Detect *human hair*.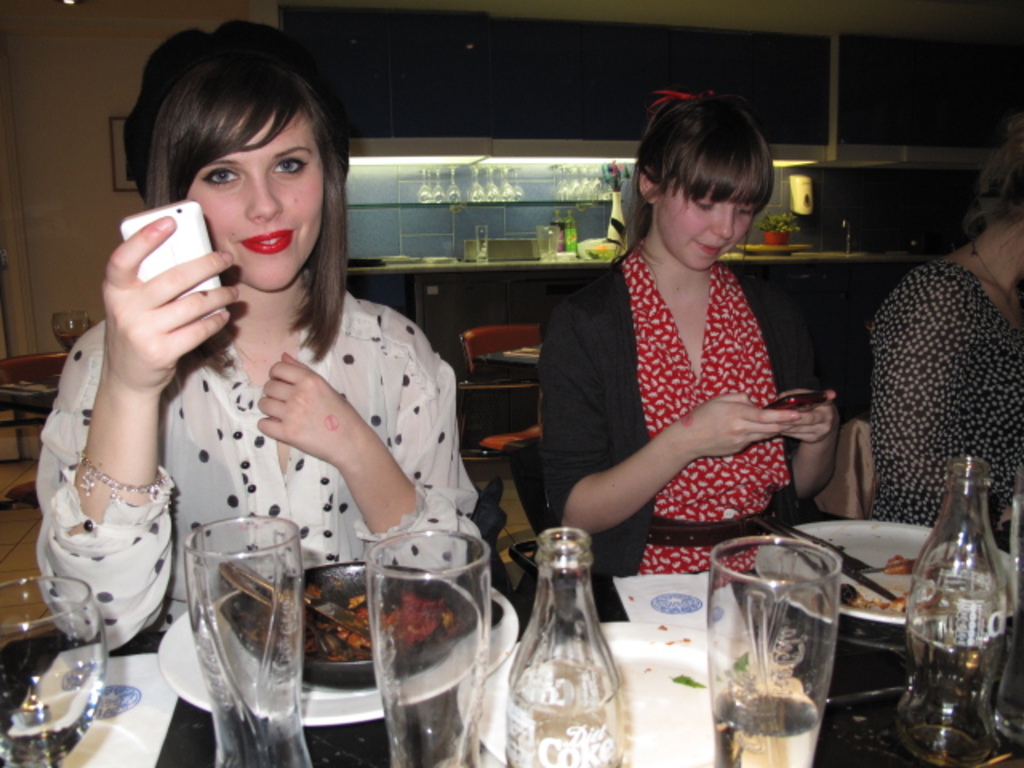
Detected at x1=965 y1=112 x2=1022 y2=243.
